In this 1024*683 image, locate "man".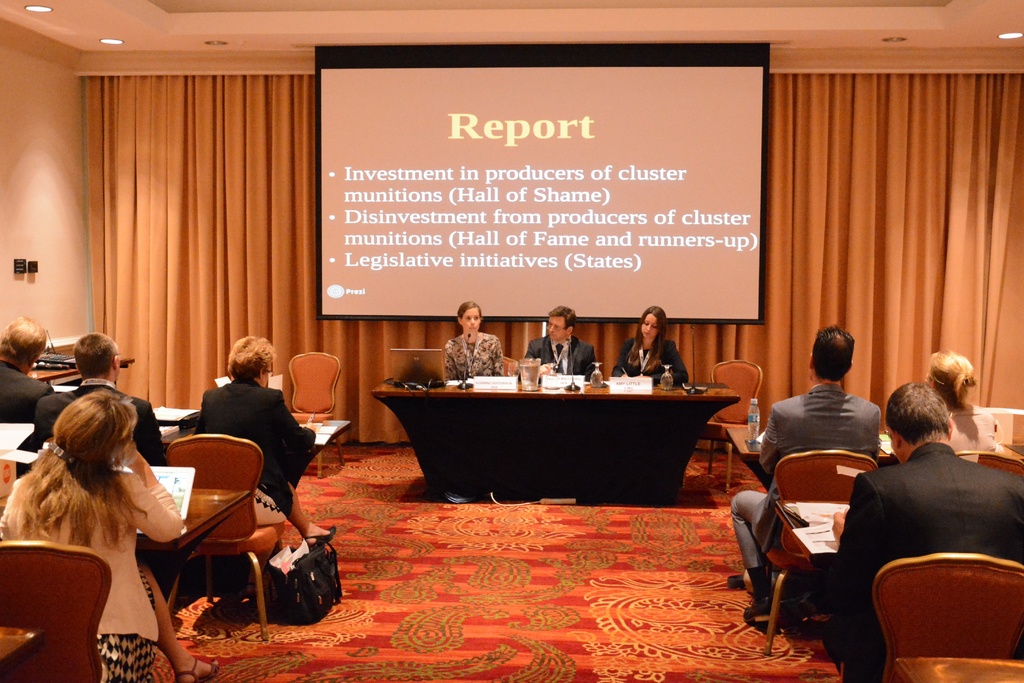
Bounding box: region(526, 303, 604, 391).
